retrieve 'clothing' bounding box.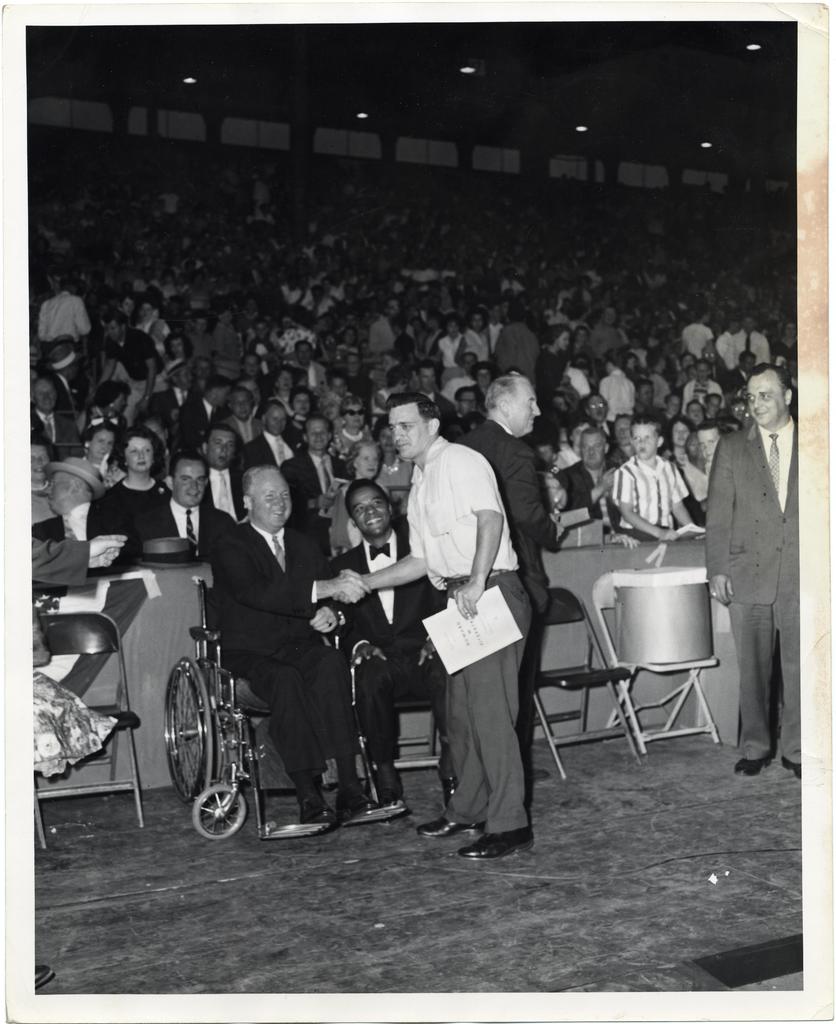
Bounding box: <box>41,293,97,344</box>.
